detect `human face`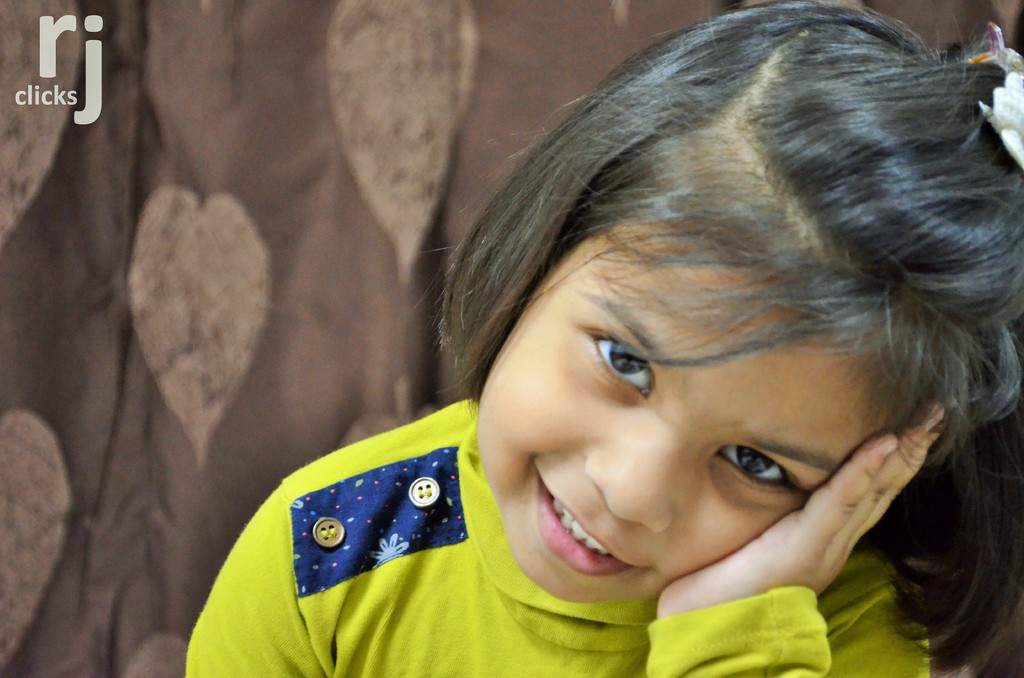
{"x1": 474, "y1": 218, "x2": 879, "y2": 604}
